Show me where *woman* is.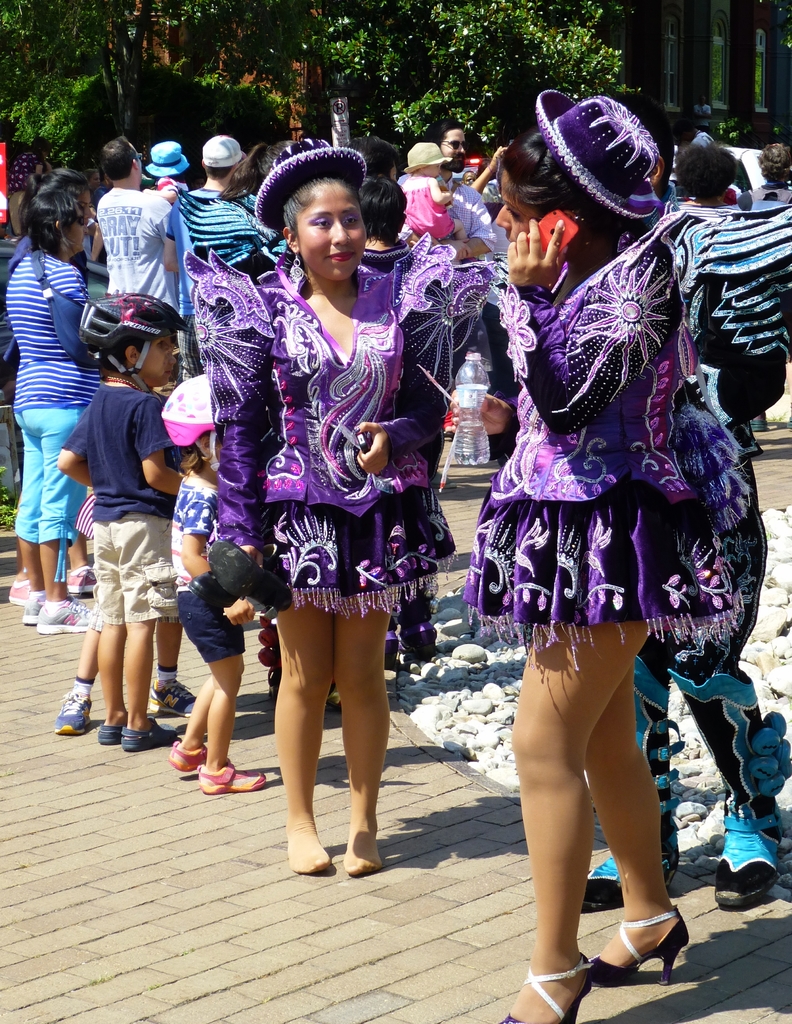
*woman* is at (x1=214, y1=148, x2=449, y2=833).
